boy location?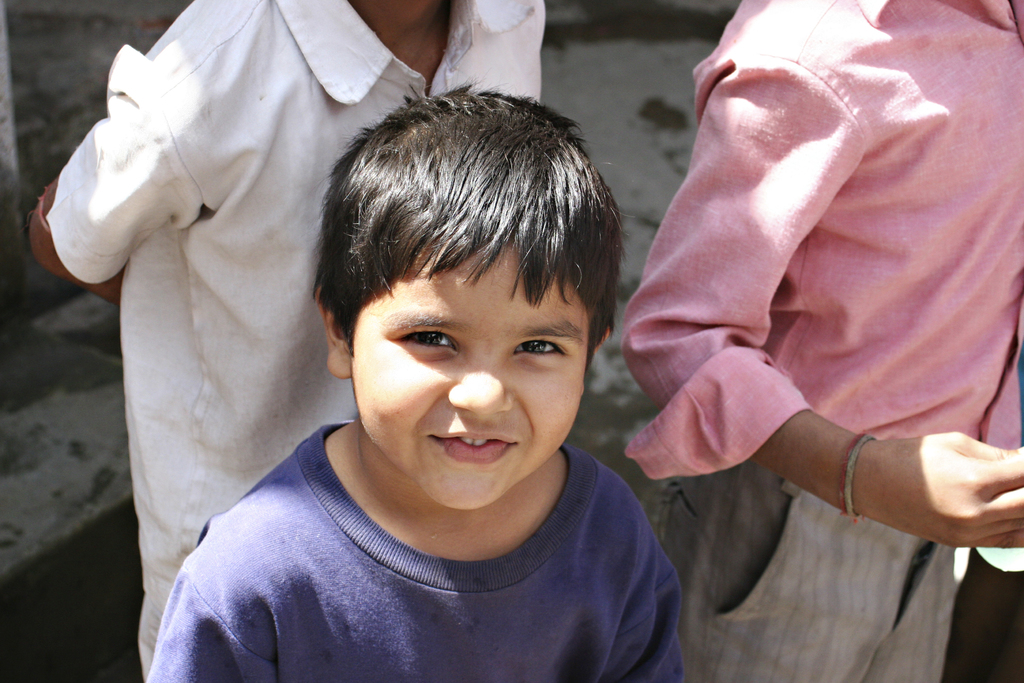
145 80 683 682
